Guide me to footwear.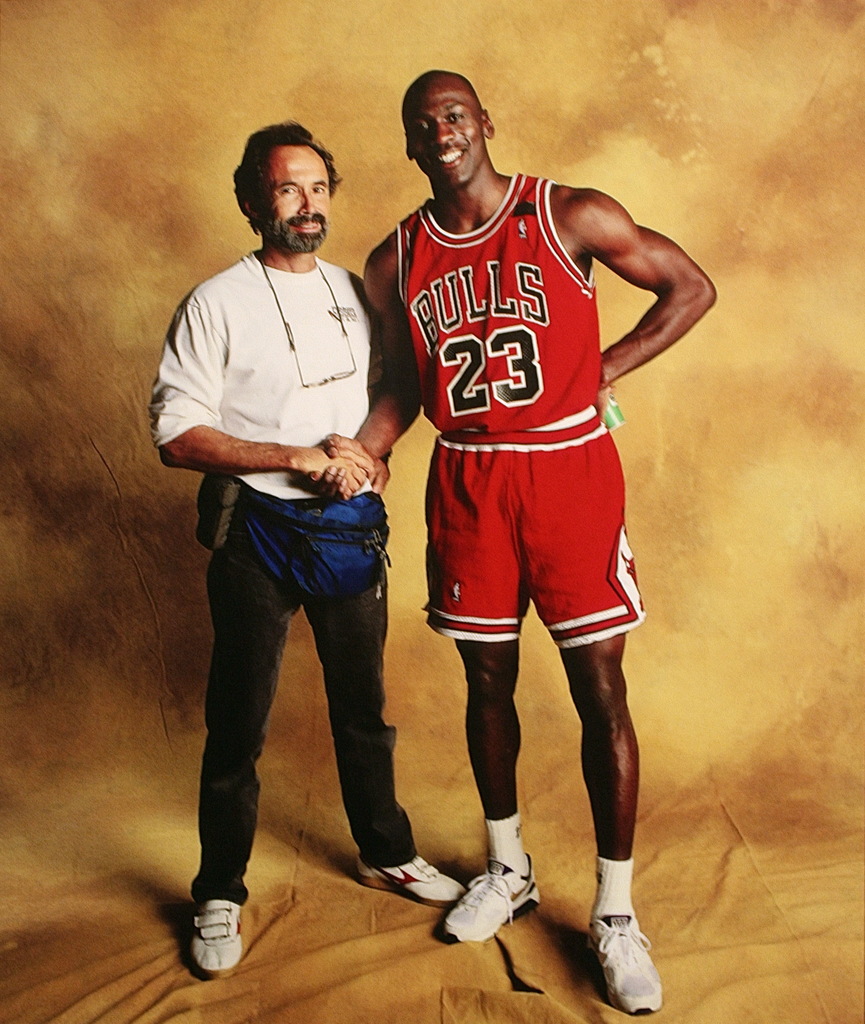
Guidance: crop(354, 851, 461, 906).
